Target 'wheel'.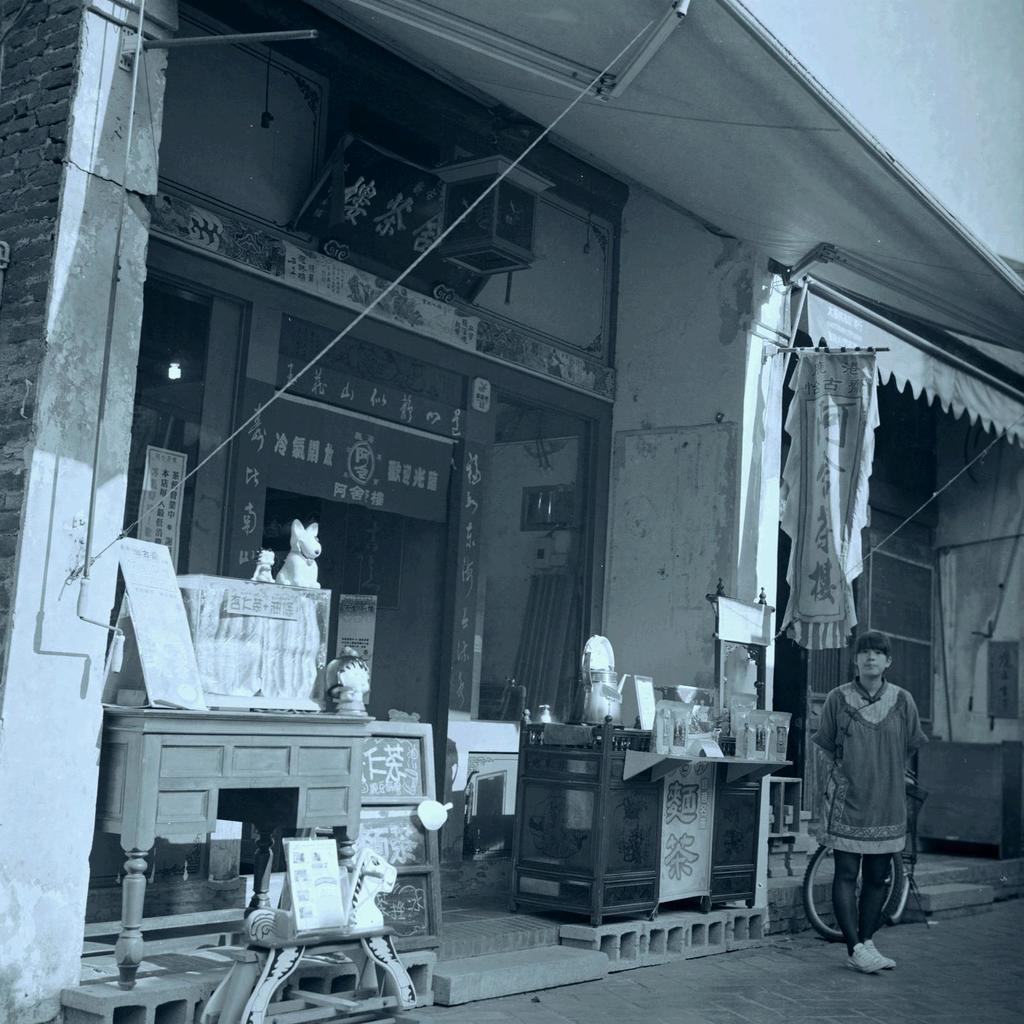
Target region: <box>797,828,903,942</box>.
